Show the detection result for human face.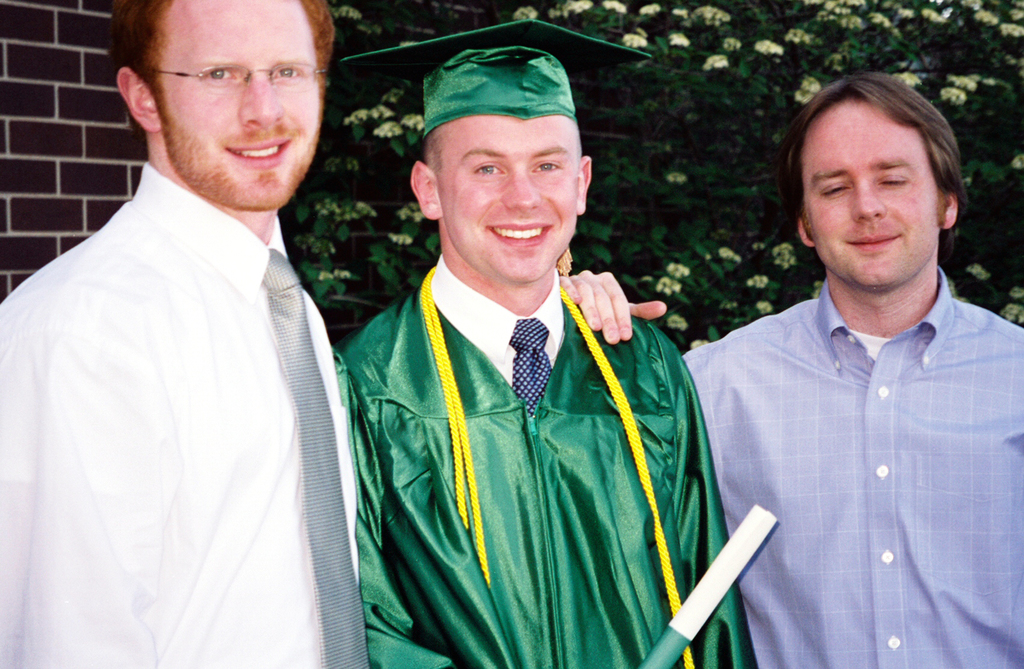
(163,0,319,213).
